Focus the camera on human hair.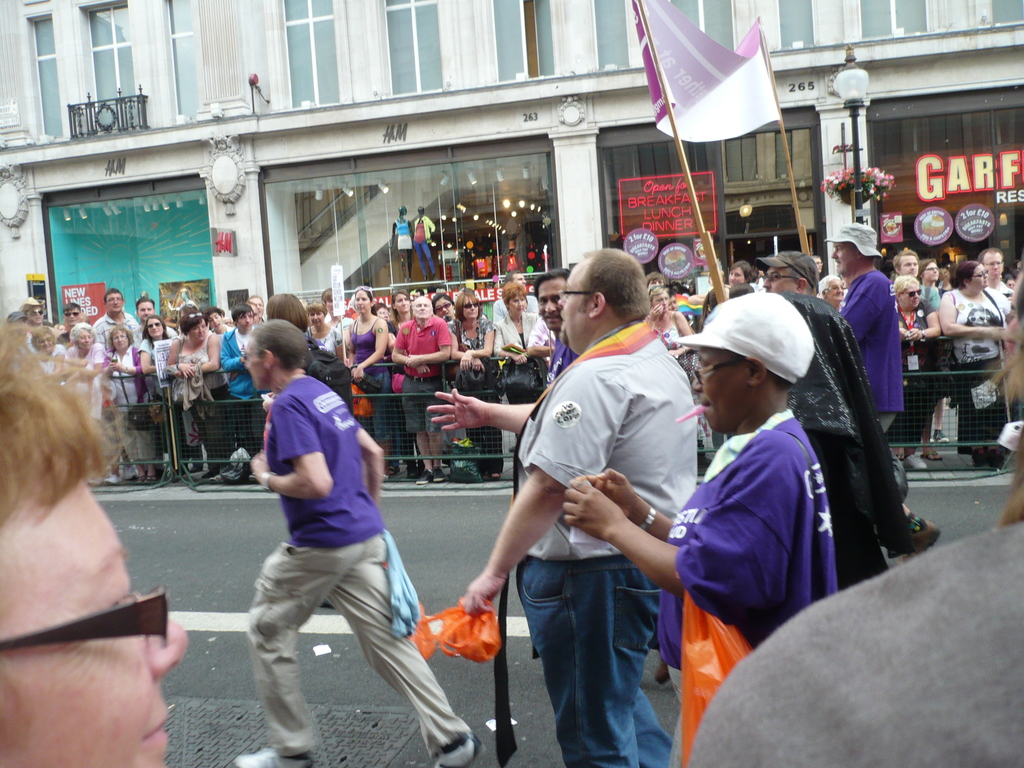
Focus region: box(499, 280, 527, 311).
